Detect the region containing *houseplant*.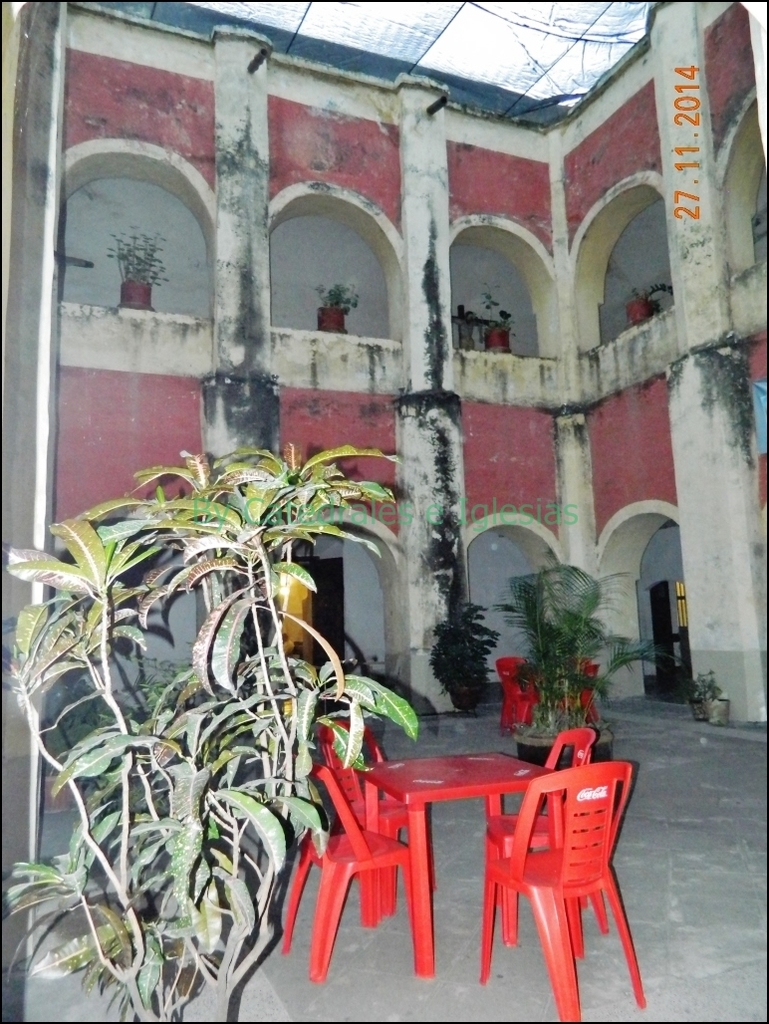
bbox=(470, 299, 517, 365).
